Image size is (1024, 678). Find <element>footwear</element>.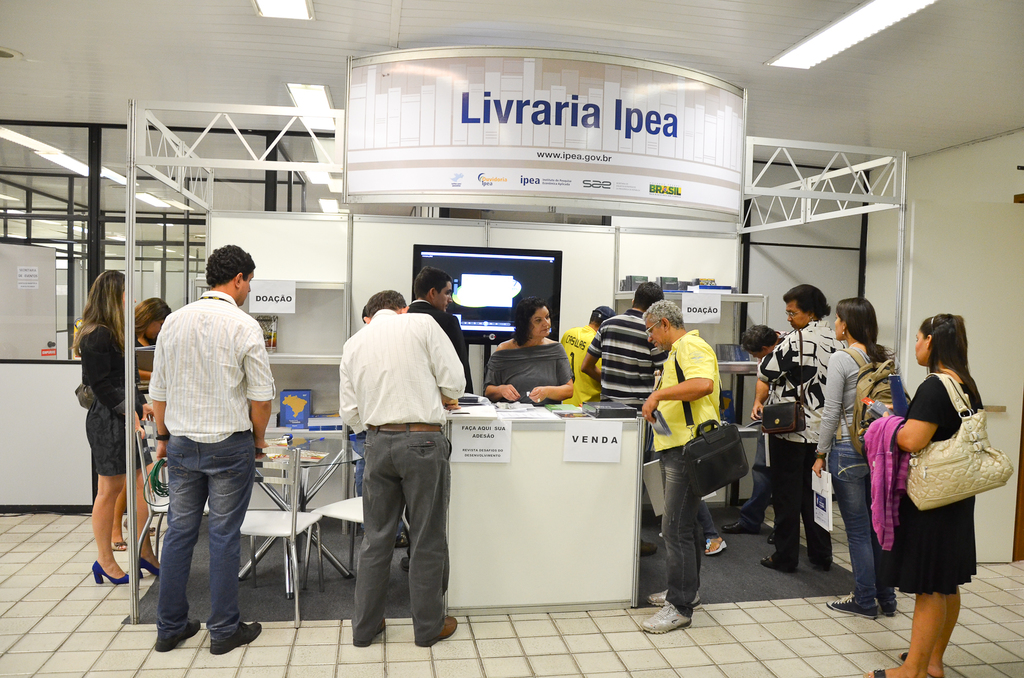
bbox=(134, 545, 157, 577).
